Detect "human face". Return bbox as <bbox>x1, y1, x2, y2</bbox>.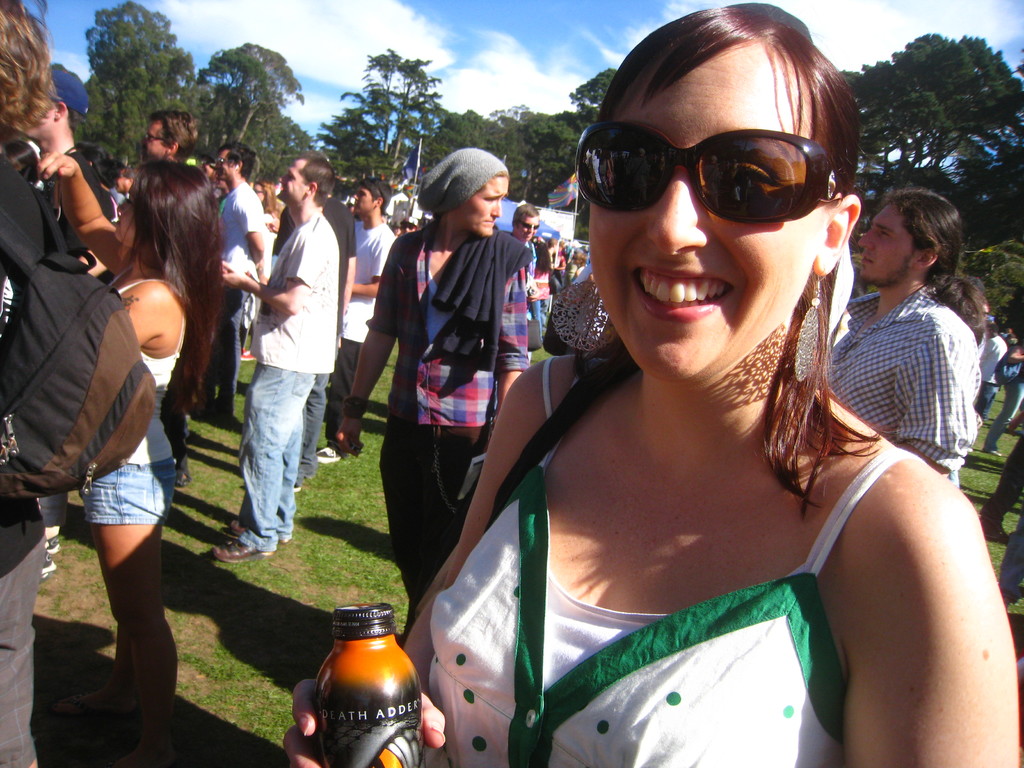
<bbox>588, 39, 830, 383</bbox>.
